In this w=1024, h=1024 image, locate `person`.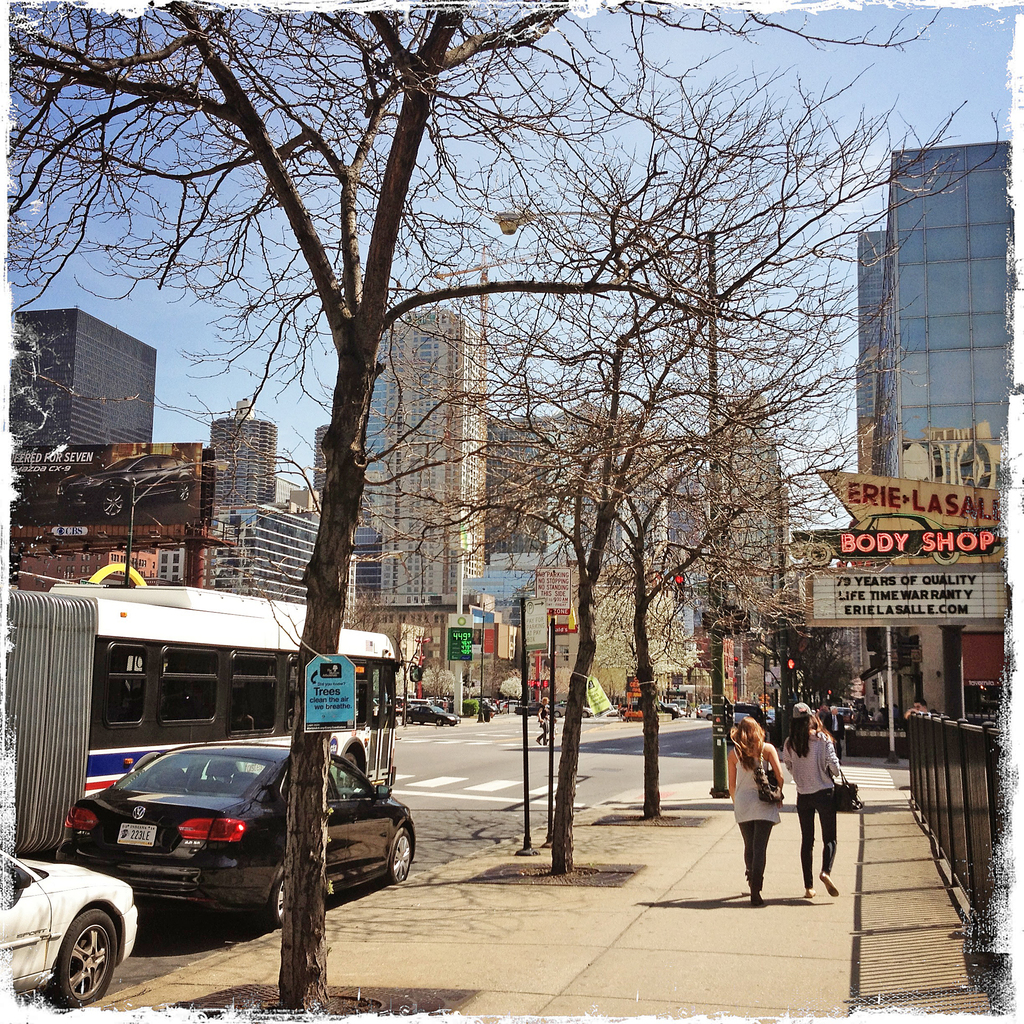
Bounding box: {"x1": 726, "y1": 716, "x2": 786, "y2": 903}.
